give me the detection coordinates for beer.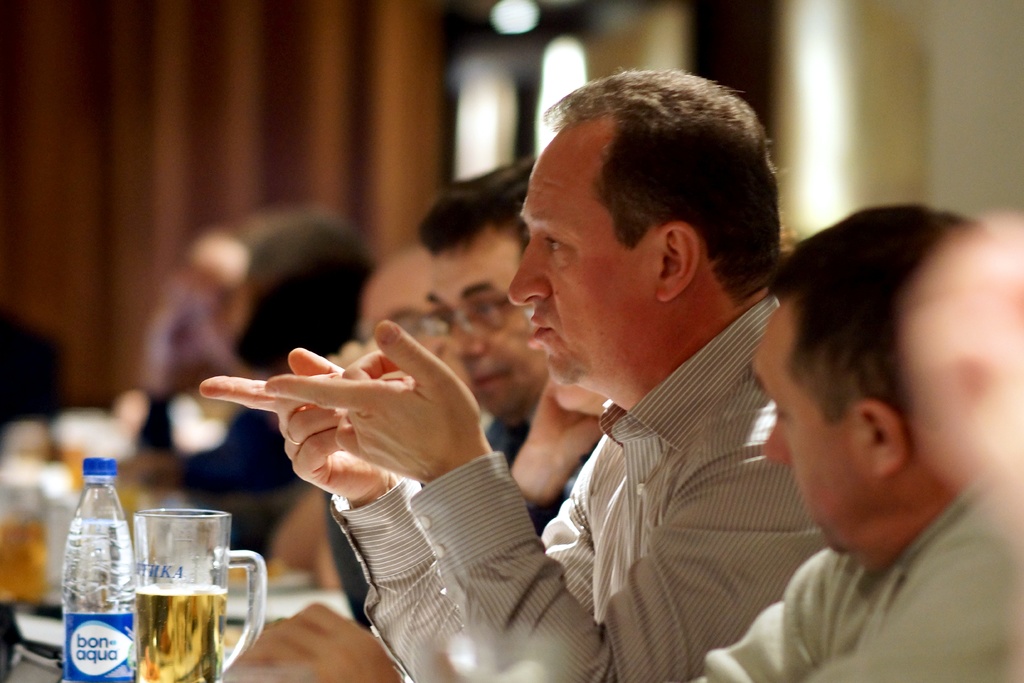
l=129, t=580, r=221, b=682.
